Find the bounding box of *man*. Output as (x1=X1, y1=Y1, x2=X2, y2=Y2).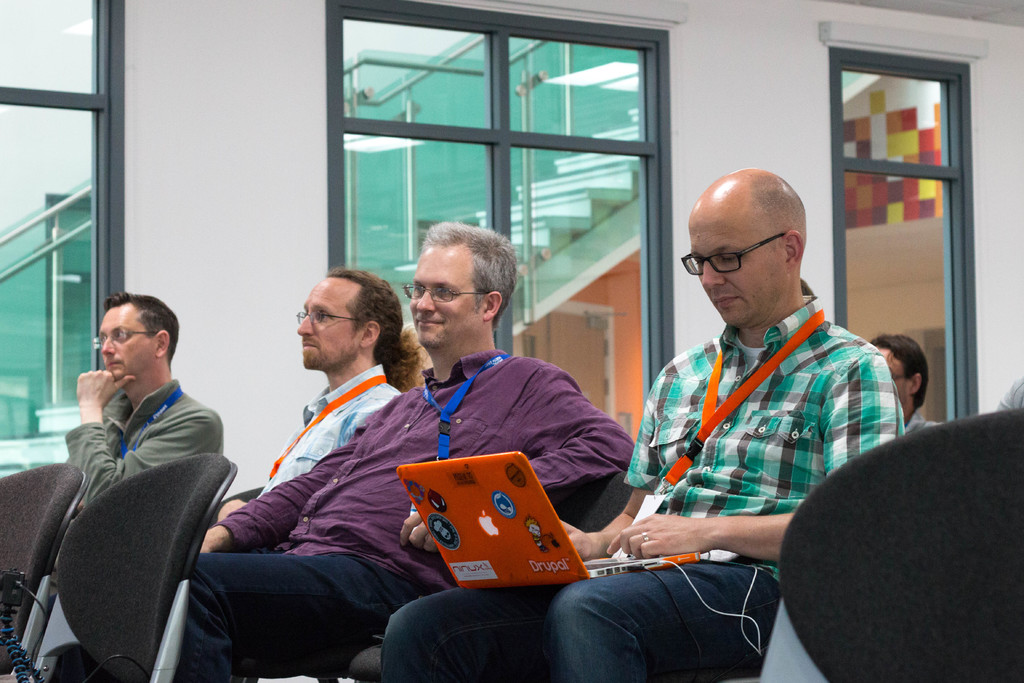
(x1=868, y1=336, x2=950, y2=443).
